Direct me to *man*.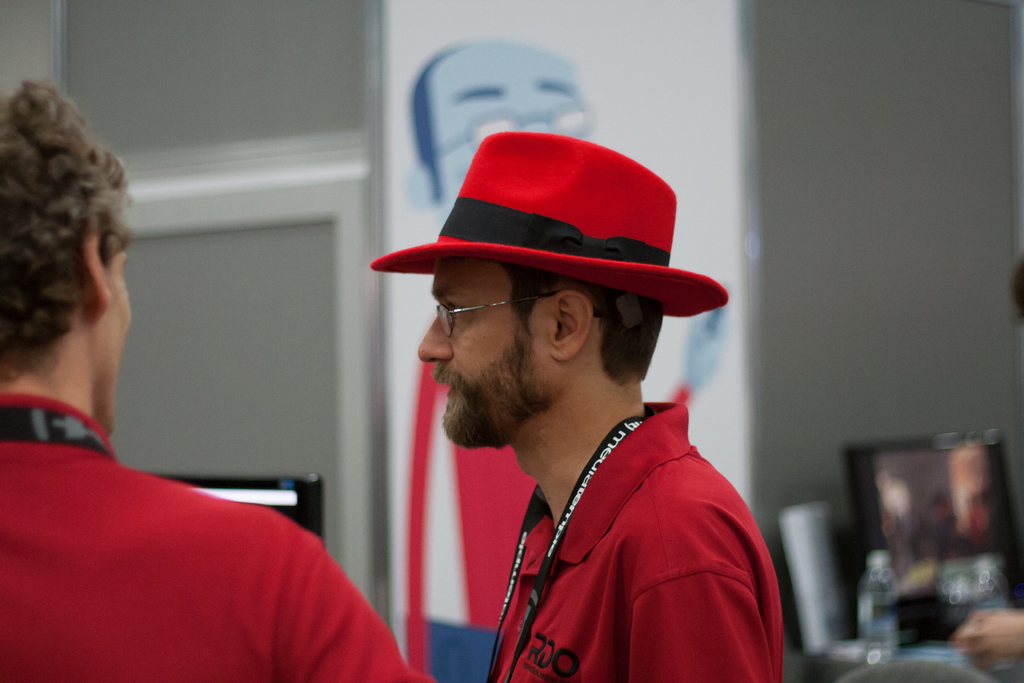
Direction: 371 142 817 682.
